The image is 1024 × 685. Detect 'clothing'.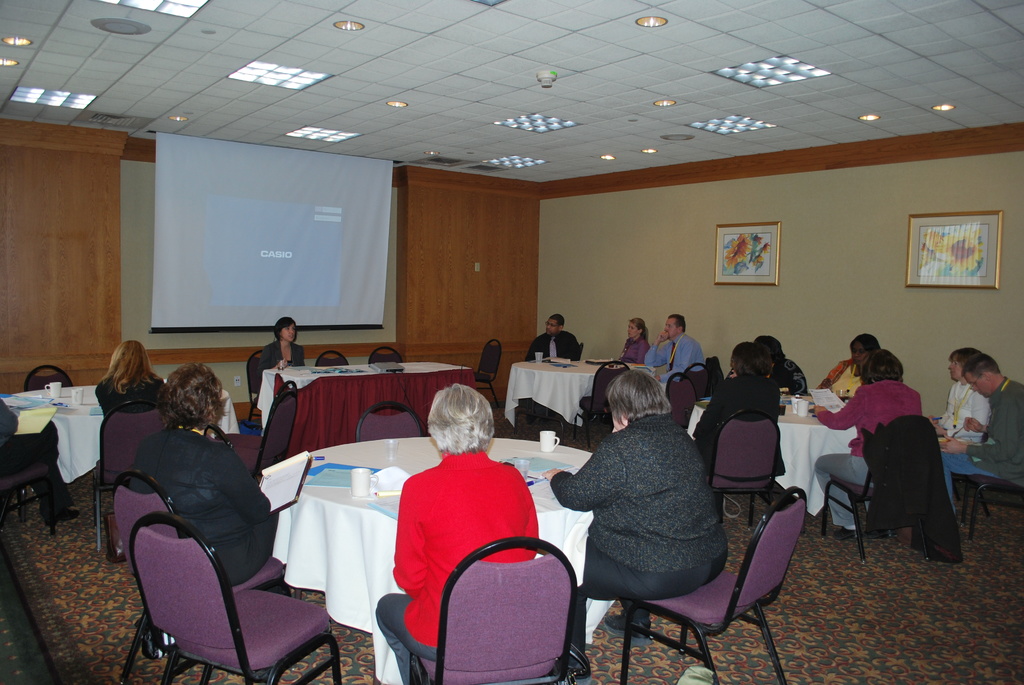
Detection: bbox=(861, 418, 963, 561).
